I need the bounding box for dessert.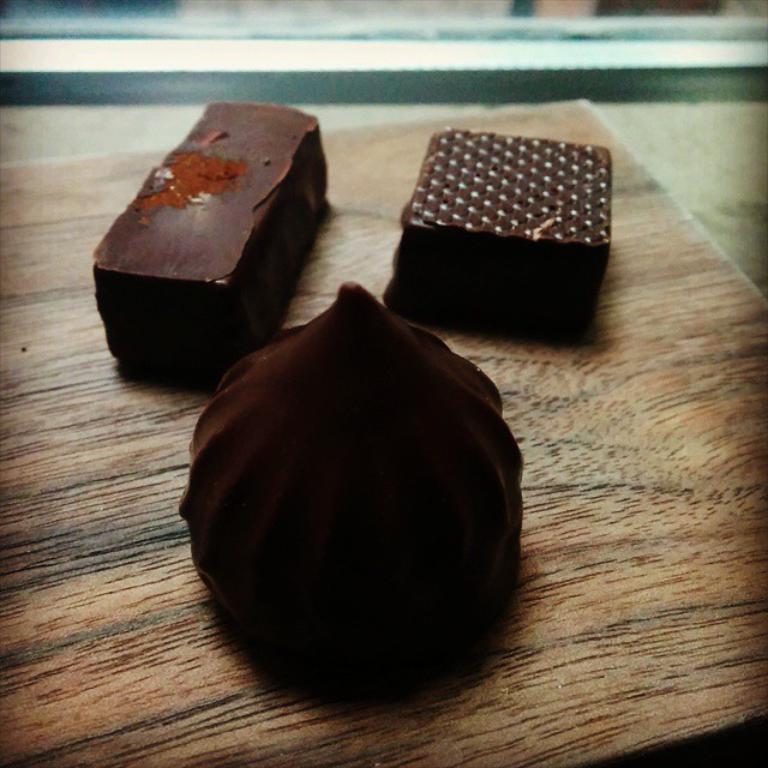
Here it is: <region>395, 126, 613, 322</region>.
